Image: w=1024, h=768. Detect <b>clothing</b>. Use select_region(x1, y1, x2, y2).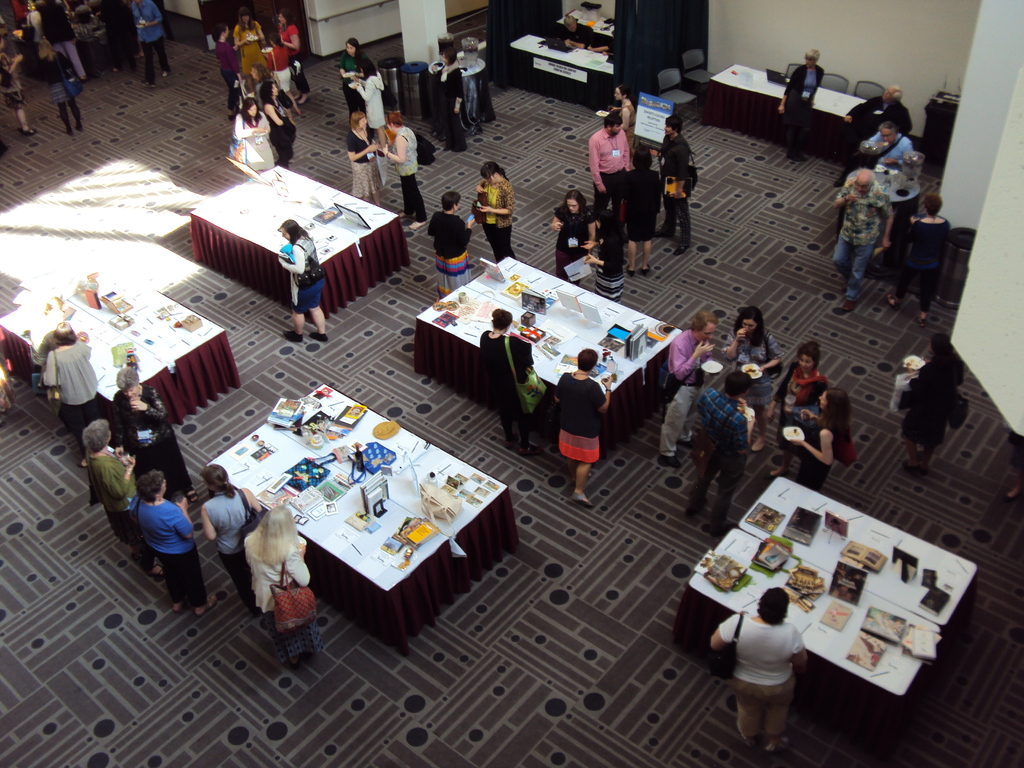
select_region(551, 374, 605, 464).
